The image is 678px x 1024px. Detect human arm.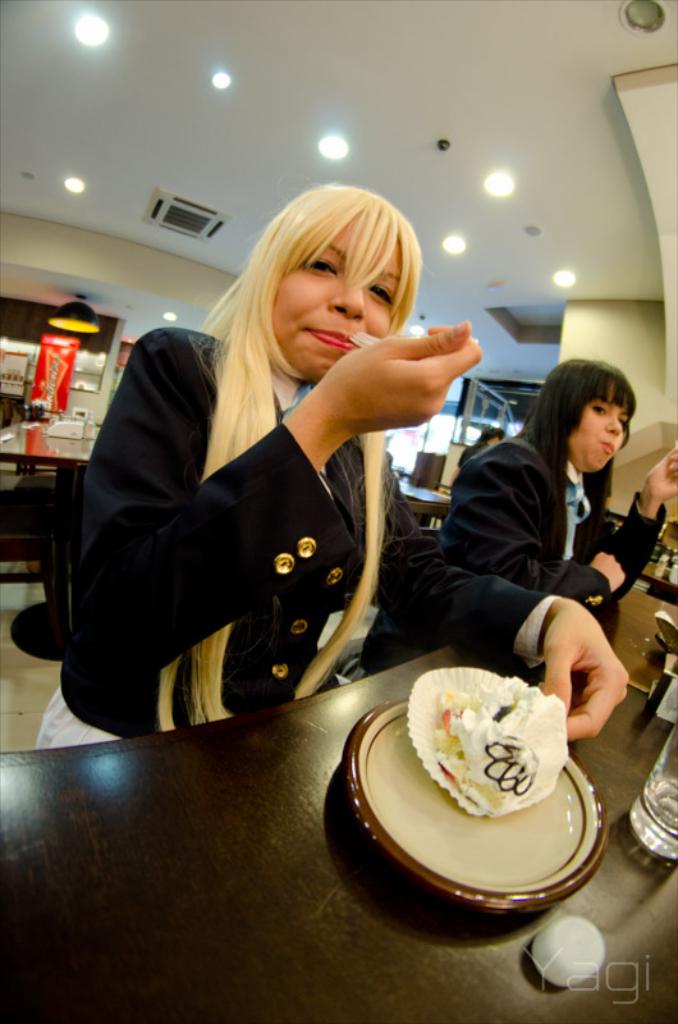
Detection: 572,428,677,585.
